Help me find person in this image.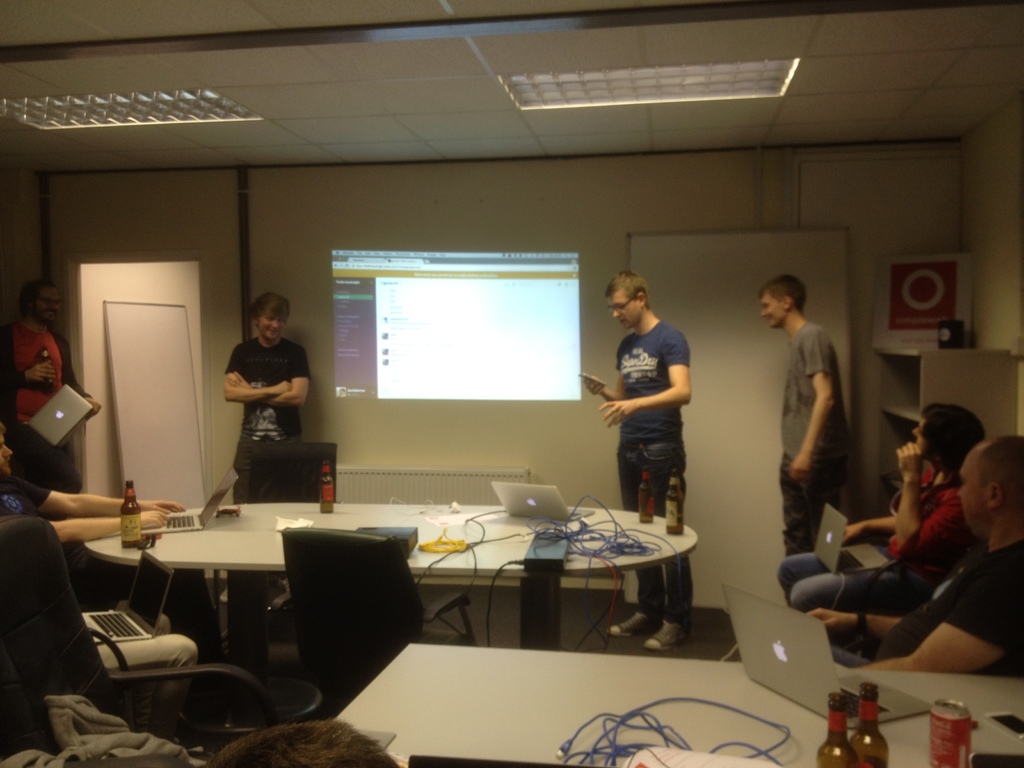
Found it: bbox=[219, 299, 310, 505].
